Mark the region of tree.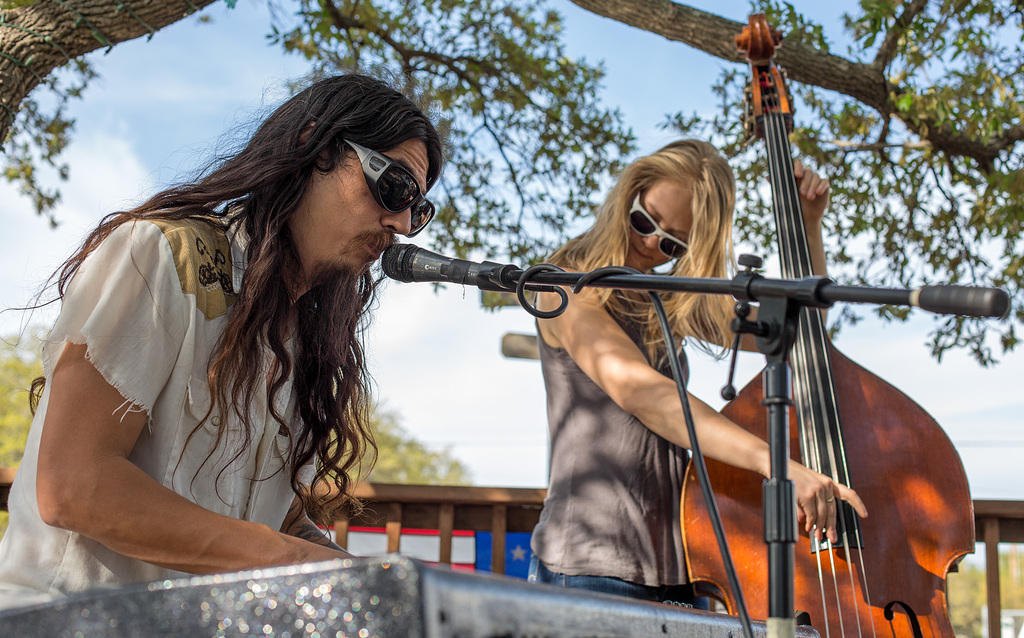
Region: 3 335 464 519.
